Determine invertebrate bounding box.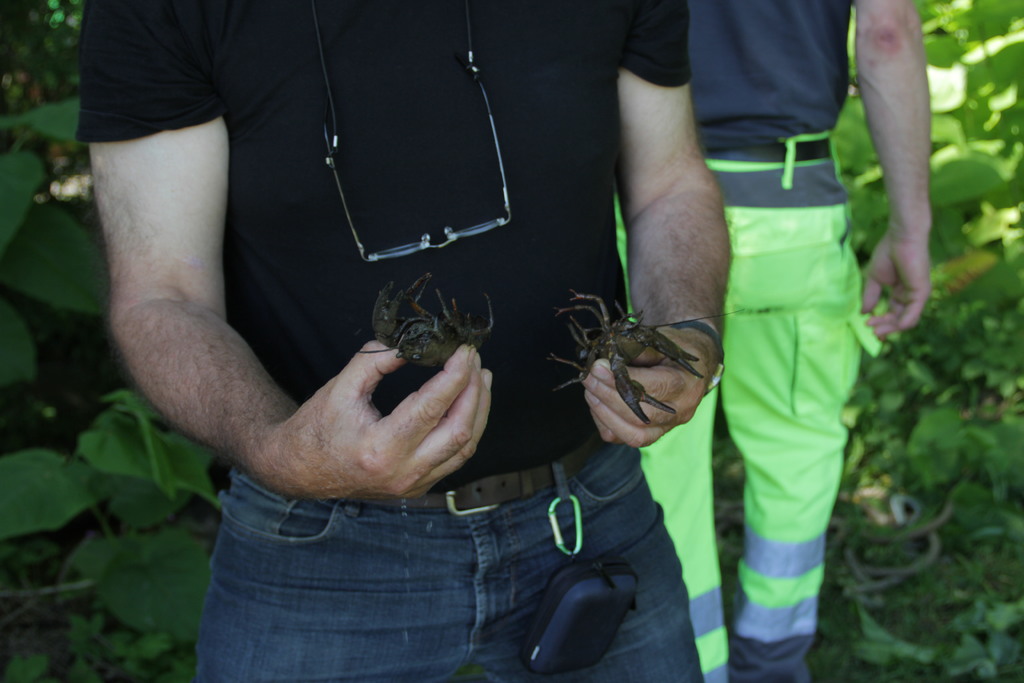
Determined: (353, 267, 493, 365).
